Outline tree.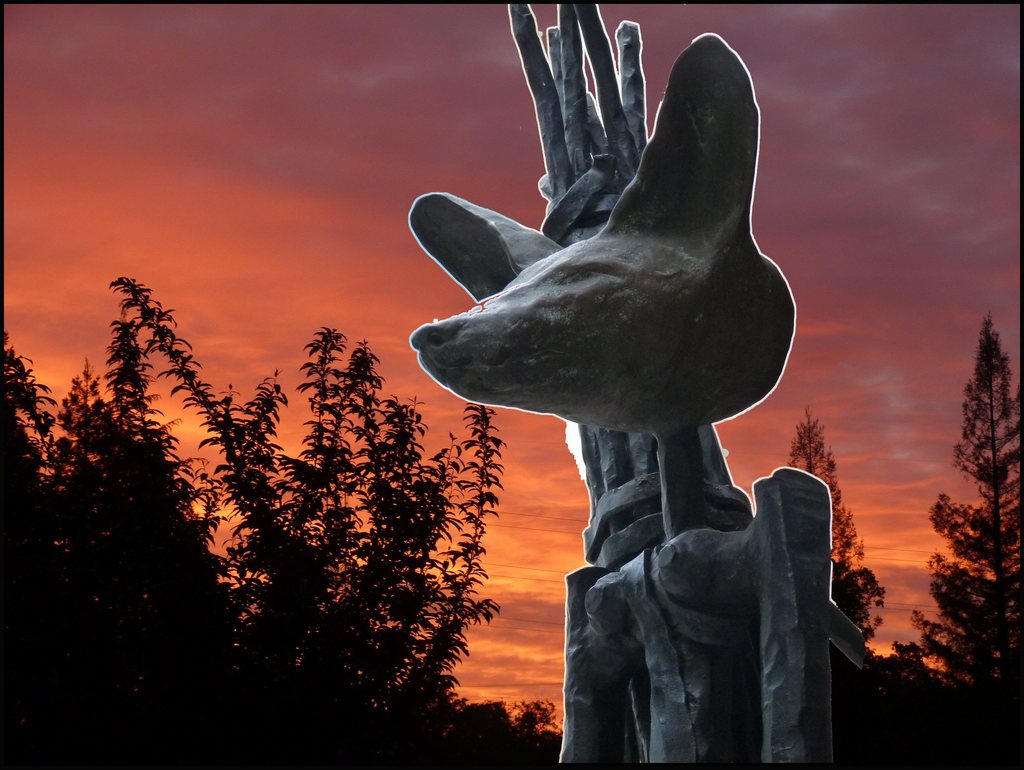
Outline: [783, 399, 886, 666].
